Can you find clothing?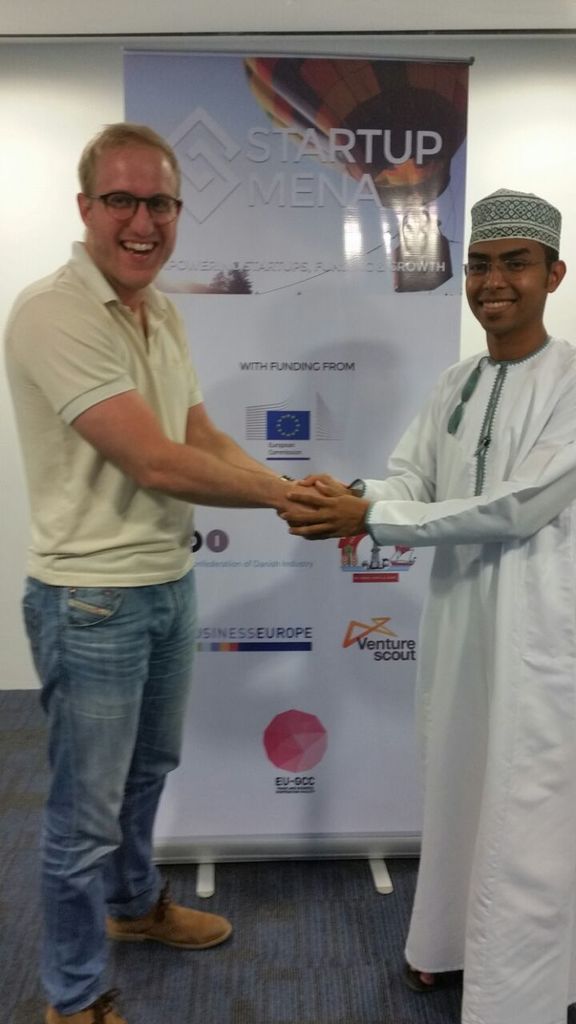
Yes, bounding box: [left=6, top=238, right=199, bottom=1010].
